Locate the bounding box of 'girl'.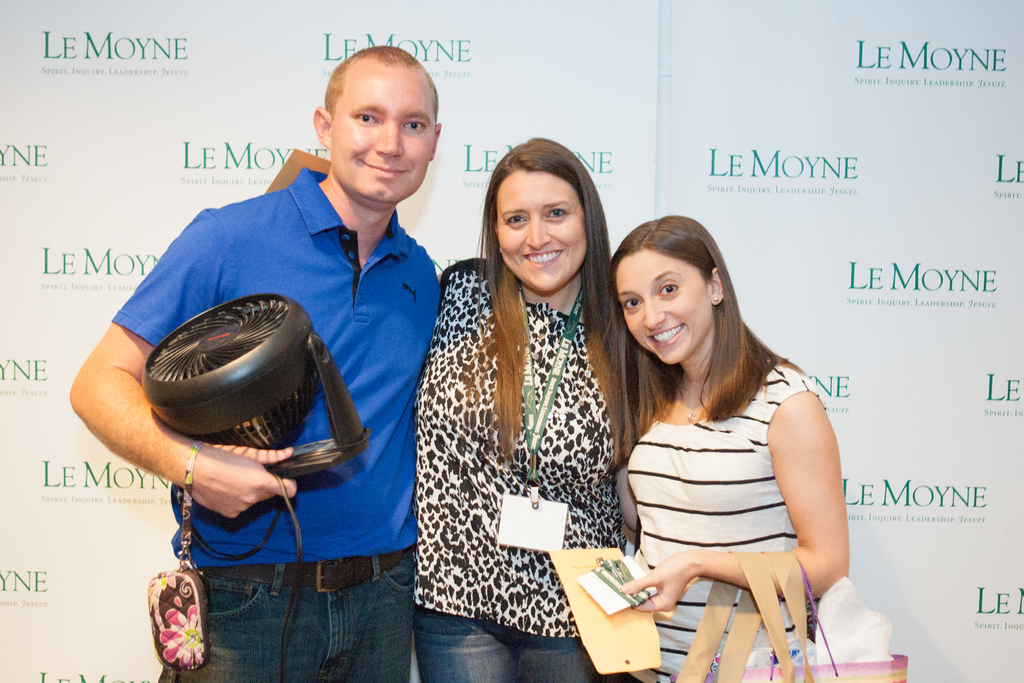
Bounding box: (610,217,850,682).
